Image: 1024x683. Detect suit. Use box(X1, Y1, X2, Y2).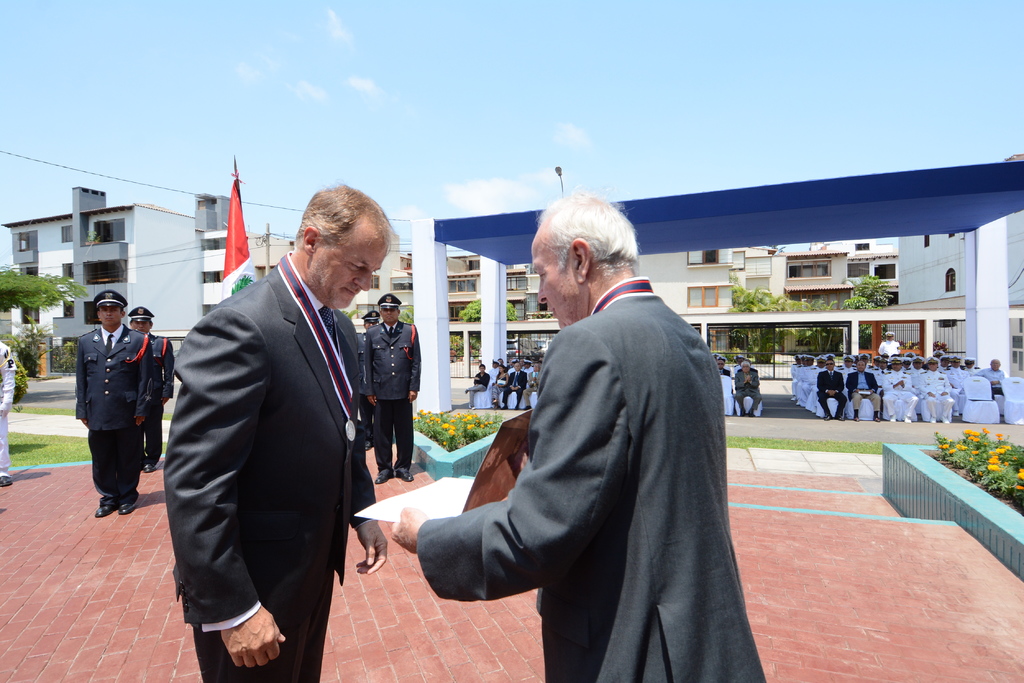
box(733, 371, 761, 412).
